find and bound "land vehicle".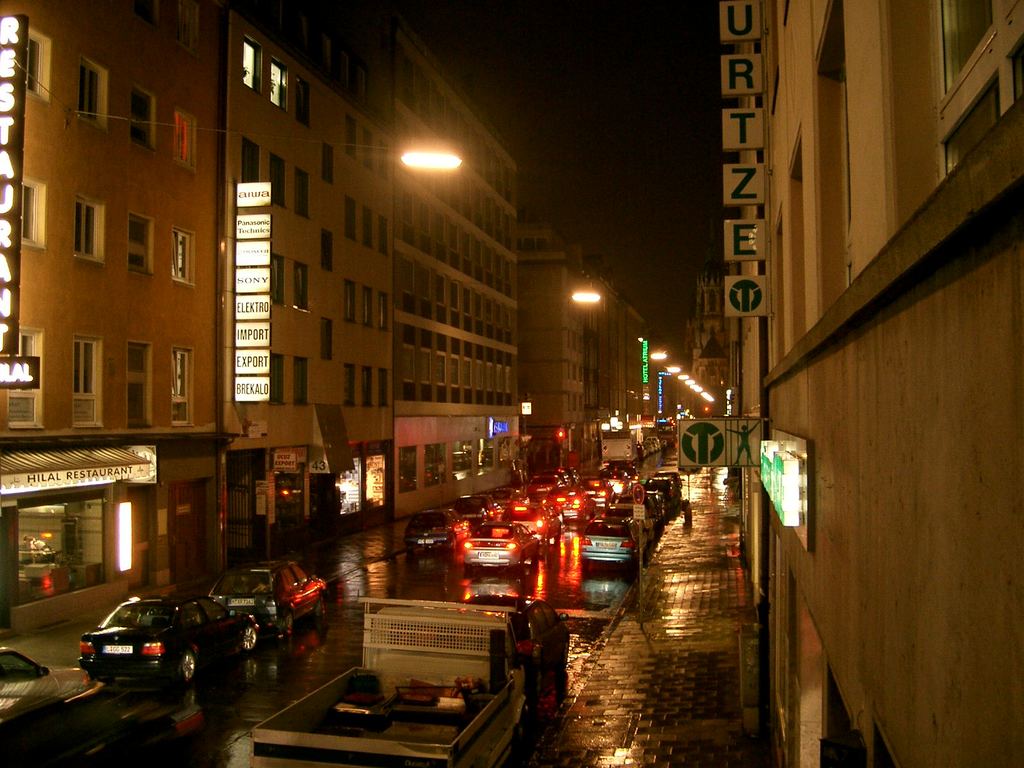
Bound: 541,465,573,486.
